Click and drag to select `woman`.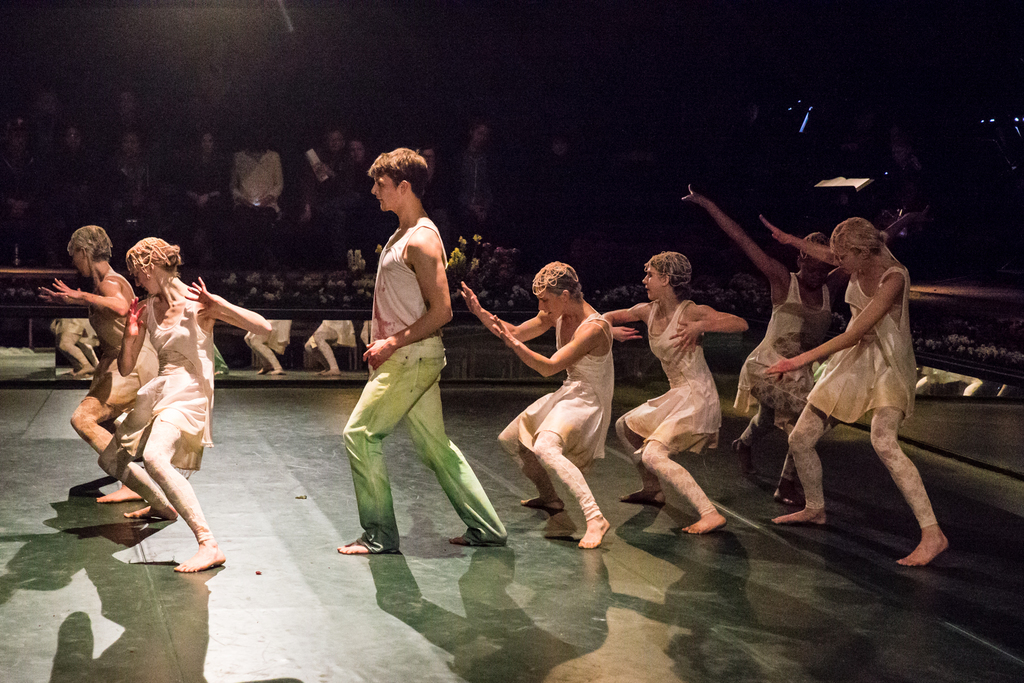
Selection: (left=413, top=147, right=447, bottom=224).
